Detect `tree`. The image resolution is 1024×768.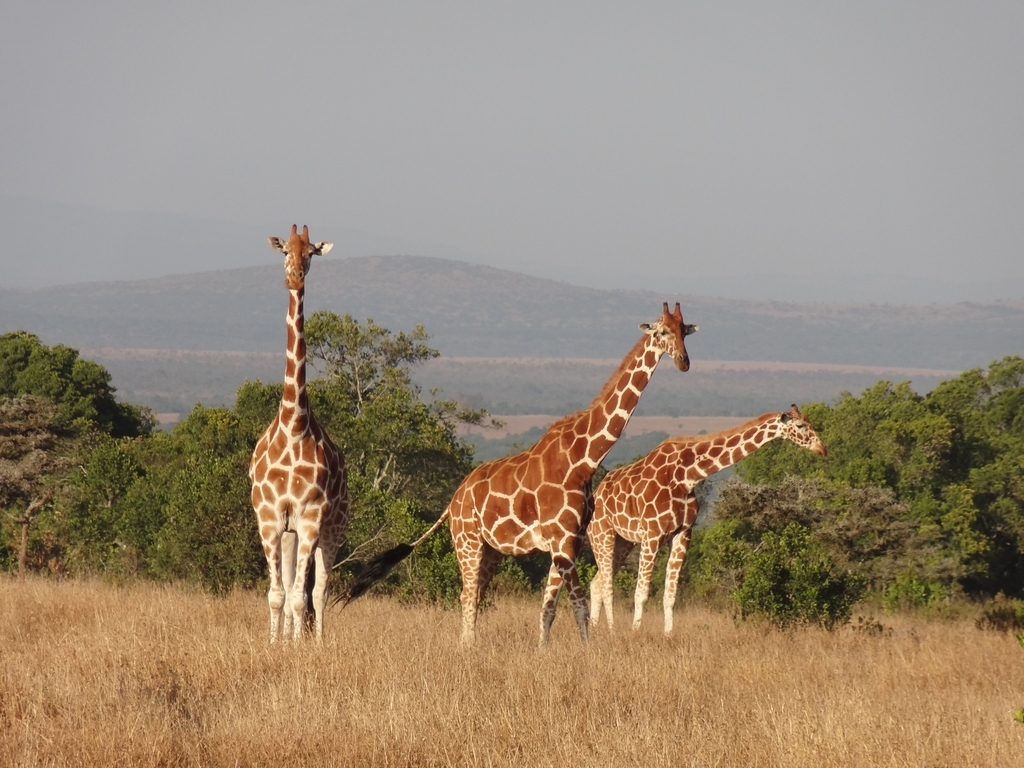
crop(920, 372, 993, 473).
